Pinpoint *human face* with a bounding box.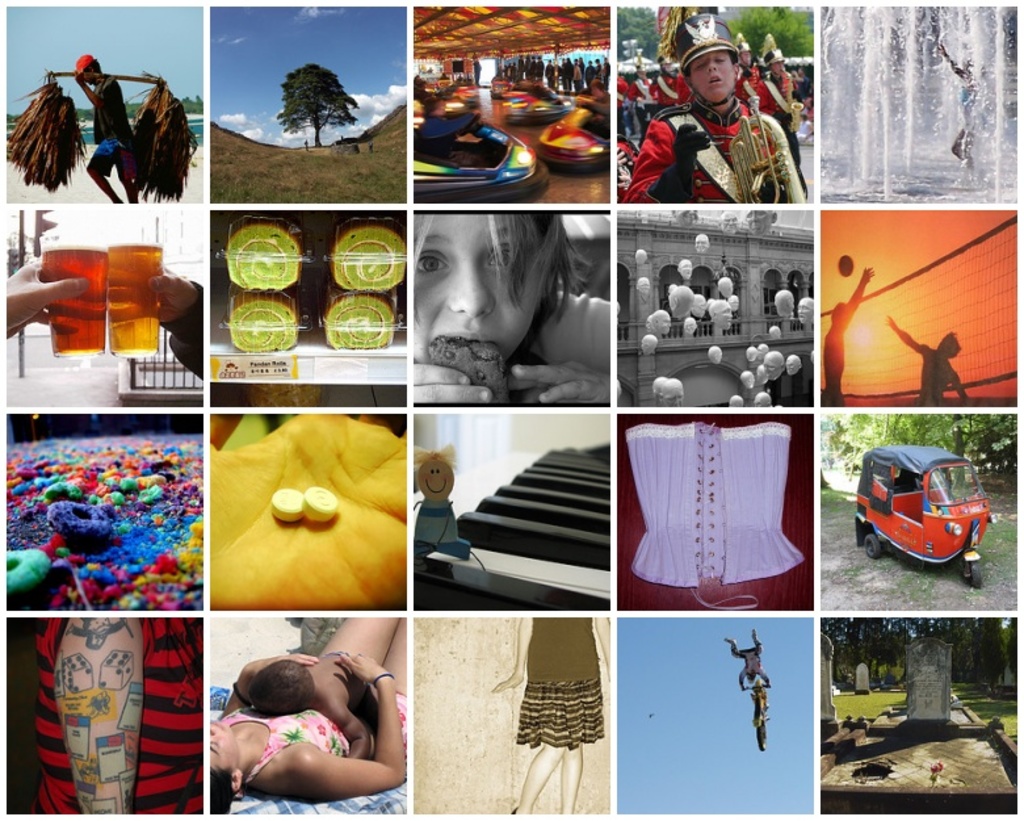
BBox(692, 54, 734, 100).
